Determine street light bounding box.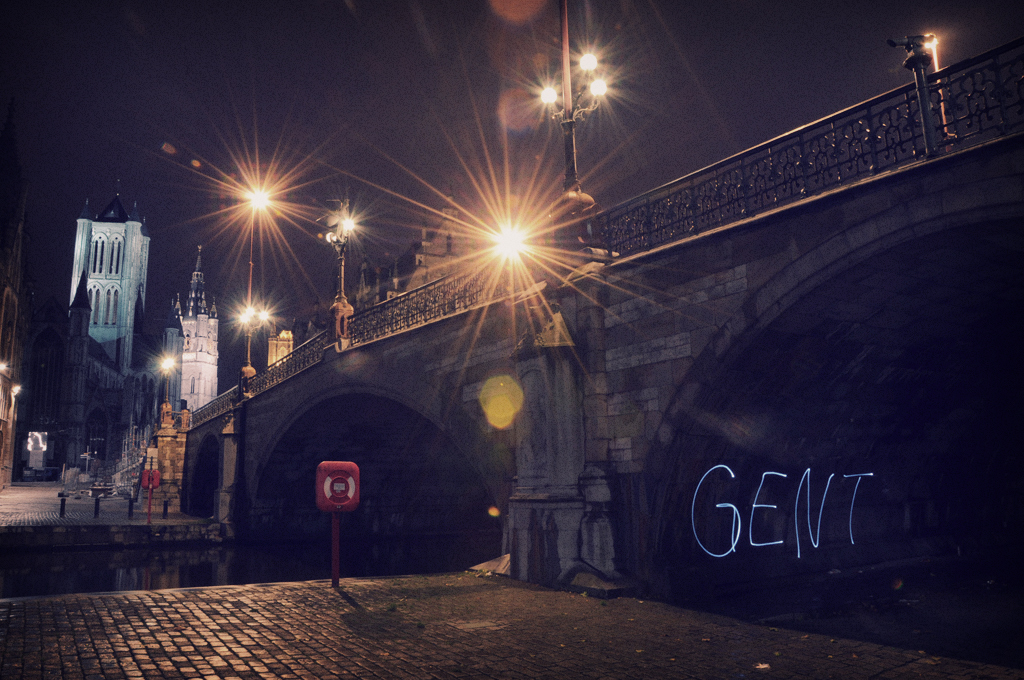
Determined: (x1=478, y1=199, x2=545, y2=320).
